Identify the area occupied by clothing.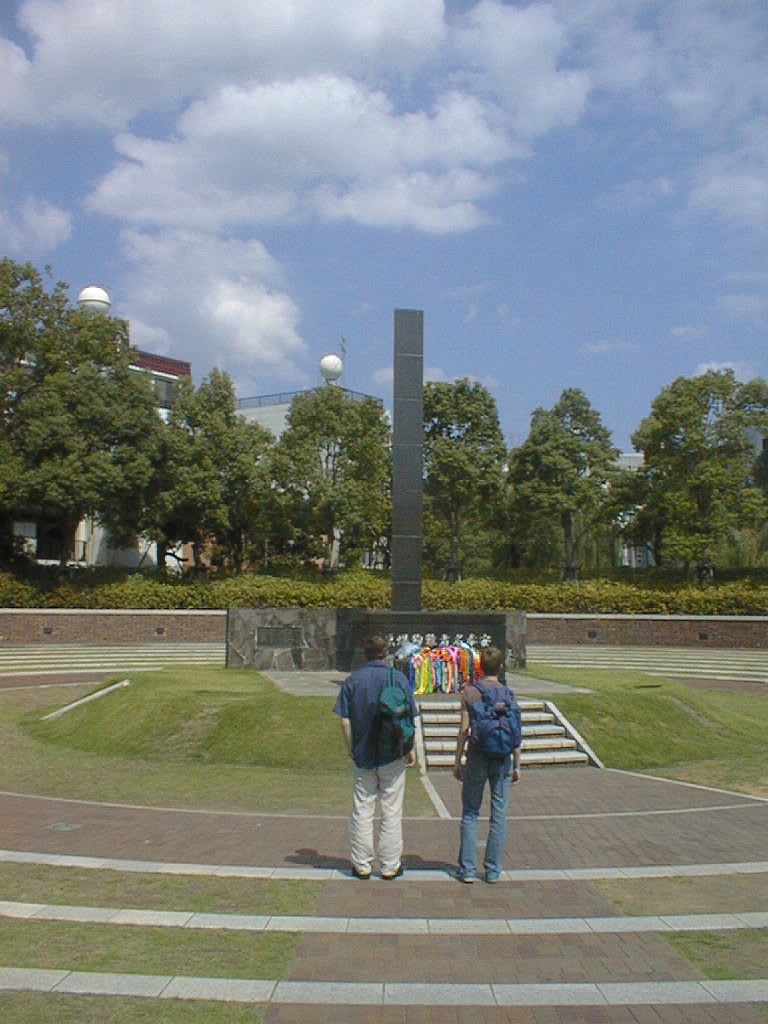
Area: select_region(337, 661, 418, 876).
